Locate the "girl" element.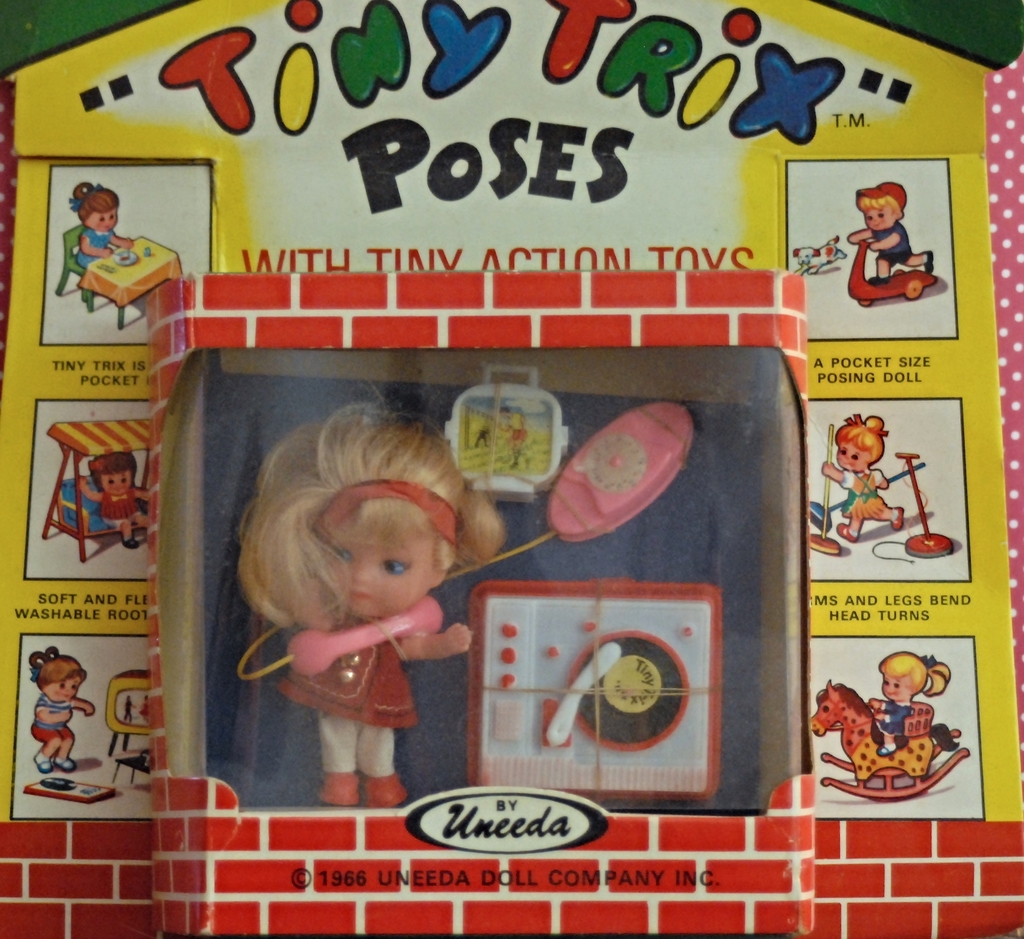
Element bbox: l=870, t=654, r=945, b=744.
